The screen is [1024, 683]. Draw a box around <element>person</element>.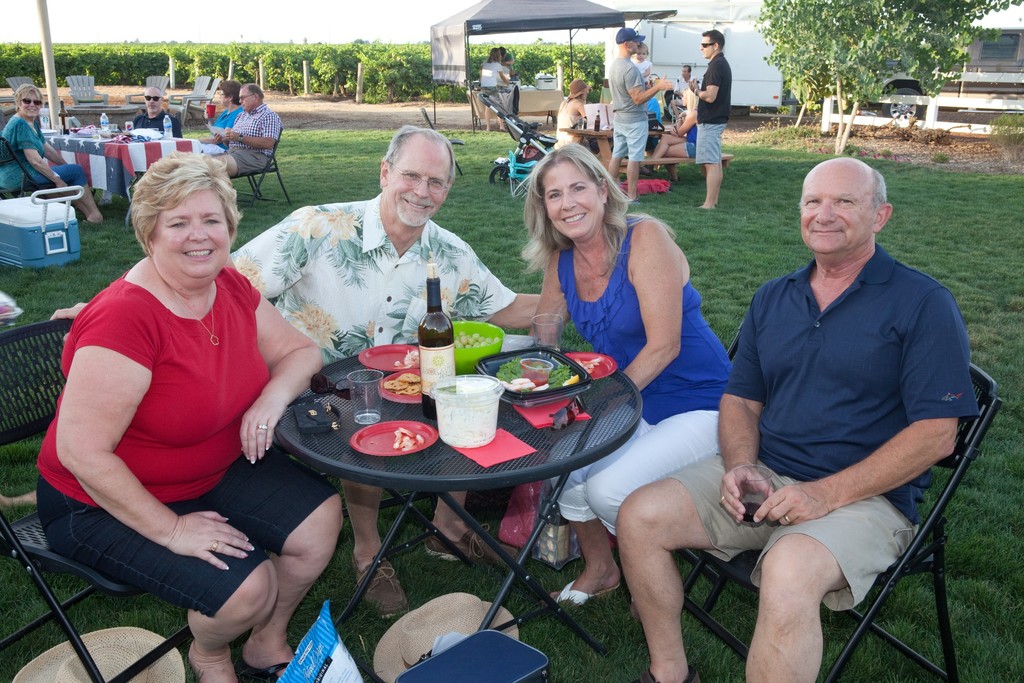
36 150 344 682.
